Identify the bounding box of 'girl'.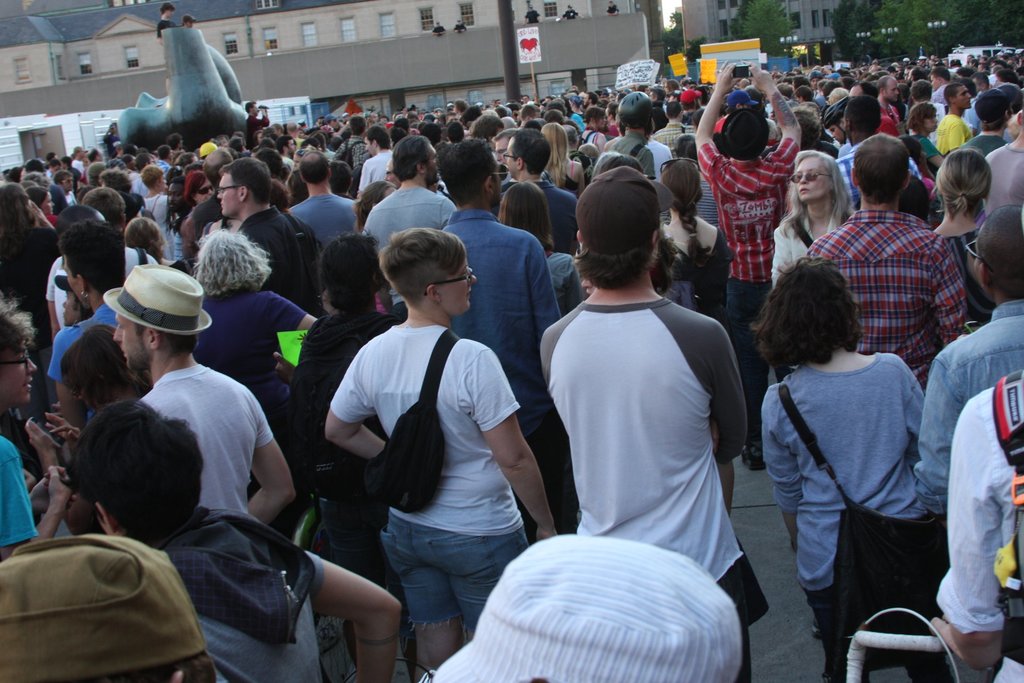
(22,181,62,235).
